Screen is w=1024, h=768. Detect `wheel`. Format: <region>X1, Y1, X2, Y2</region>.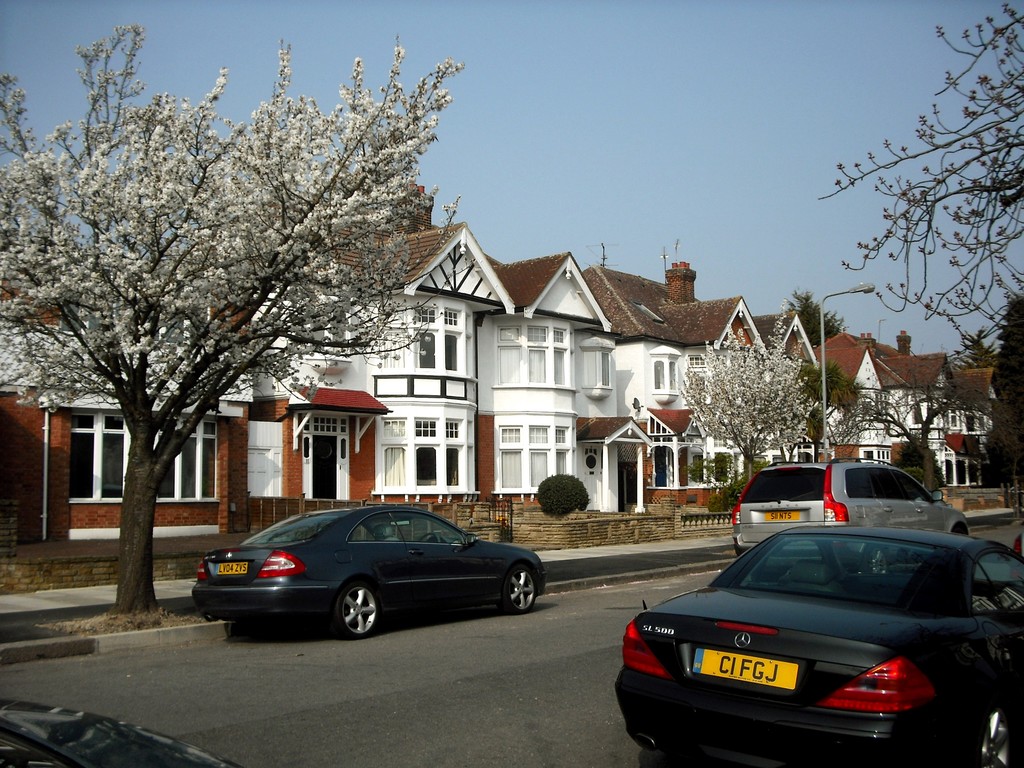
<region>973, 701, 1023, 767</region>.
